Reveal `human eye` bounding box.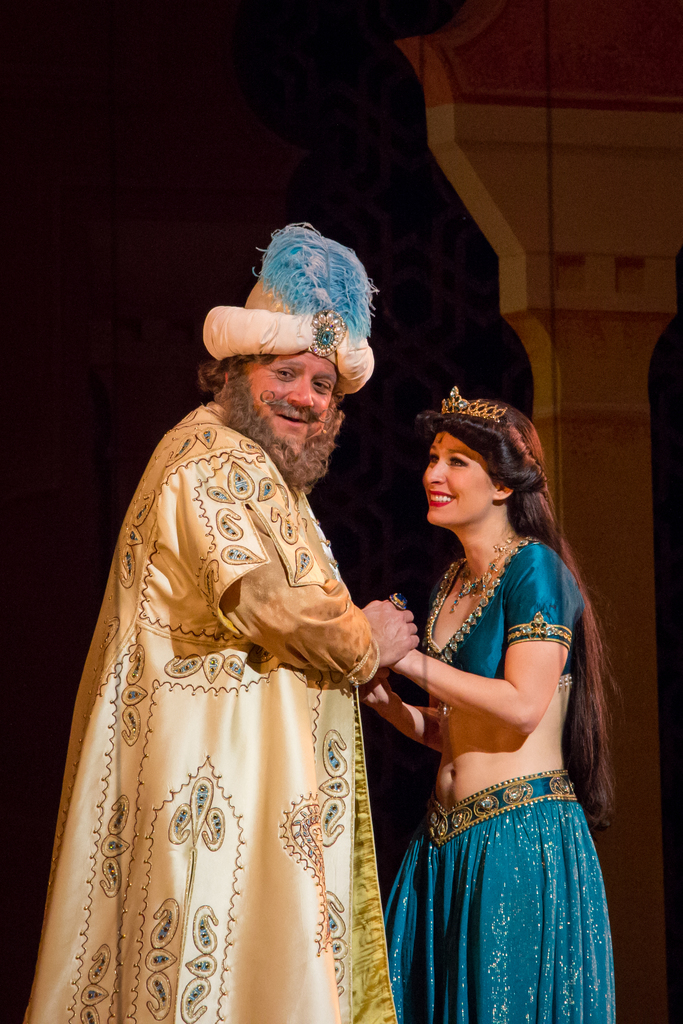
Revealed: region(420, 449, 439, 466).
